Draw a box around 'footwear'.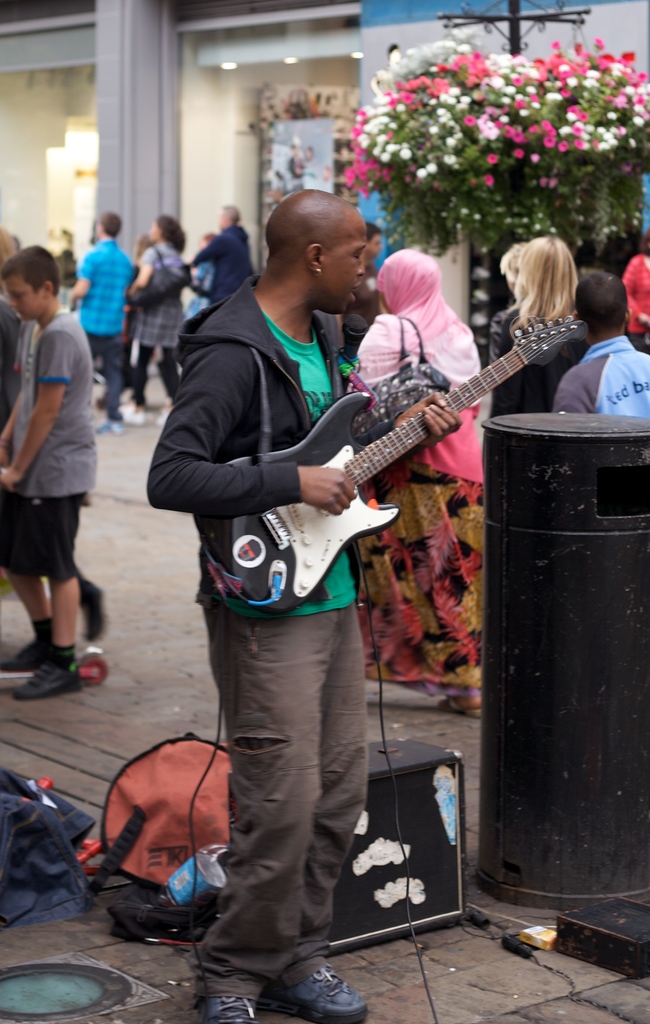
pyautogui.locateOnScreen(0, 641, 54, 691).
